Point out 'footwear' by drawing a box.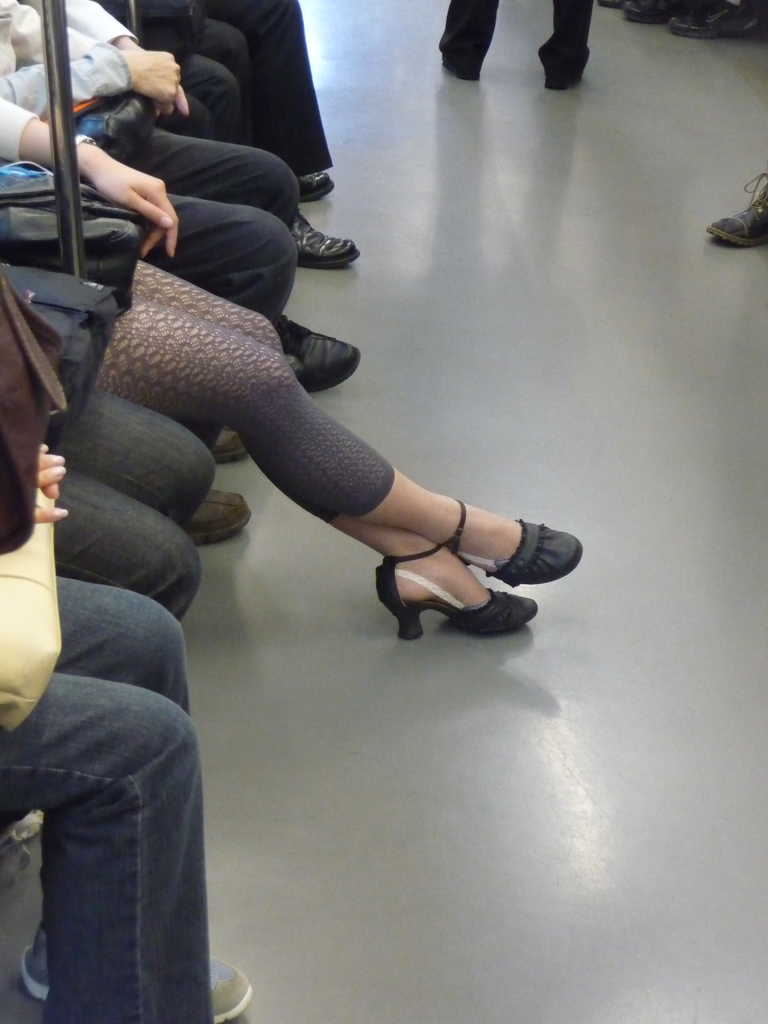
bbox(180, 490, 250, 547).
